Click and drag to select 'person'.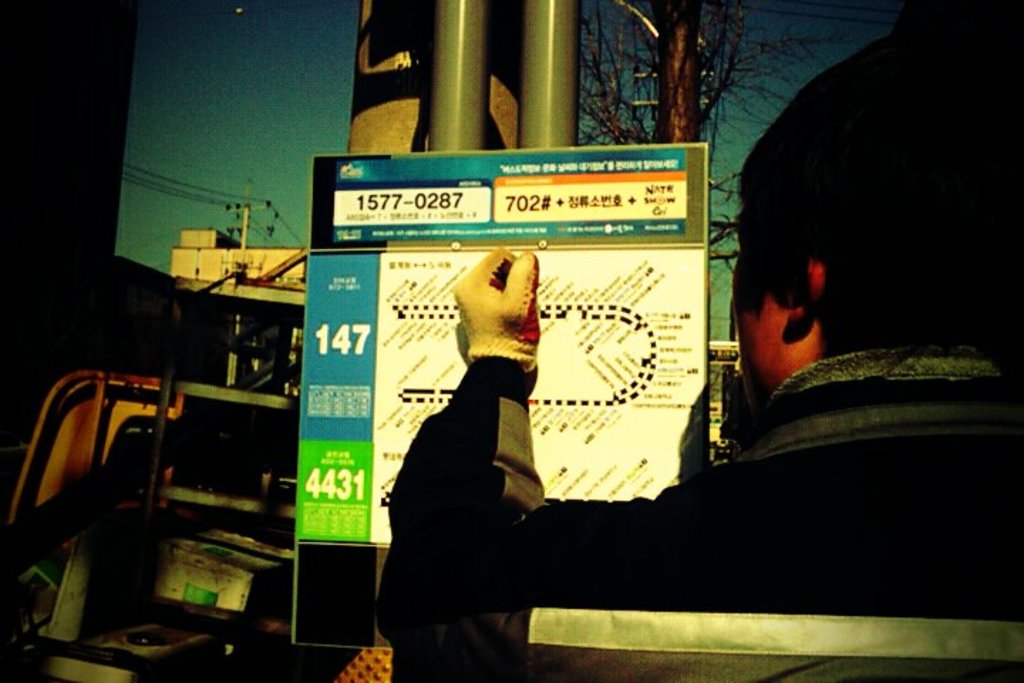
Selection: (373, 9, 1023, 682).
